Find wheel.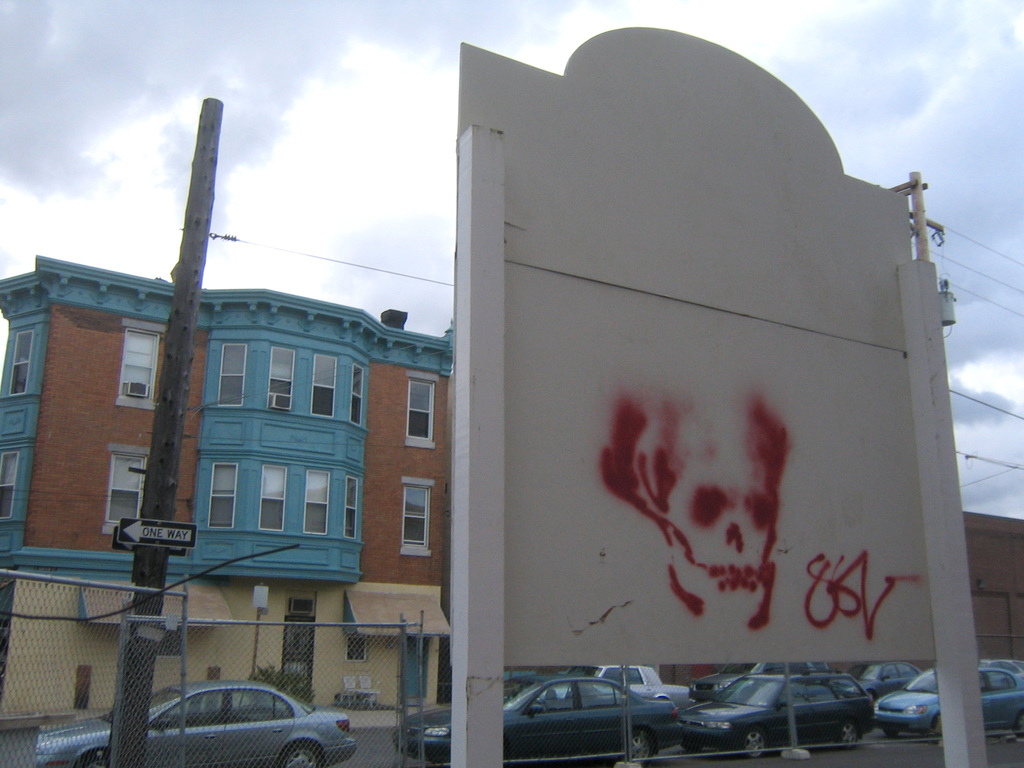
bbox=[623, 722, 660, 767].
